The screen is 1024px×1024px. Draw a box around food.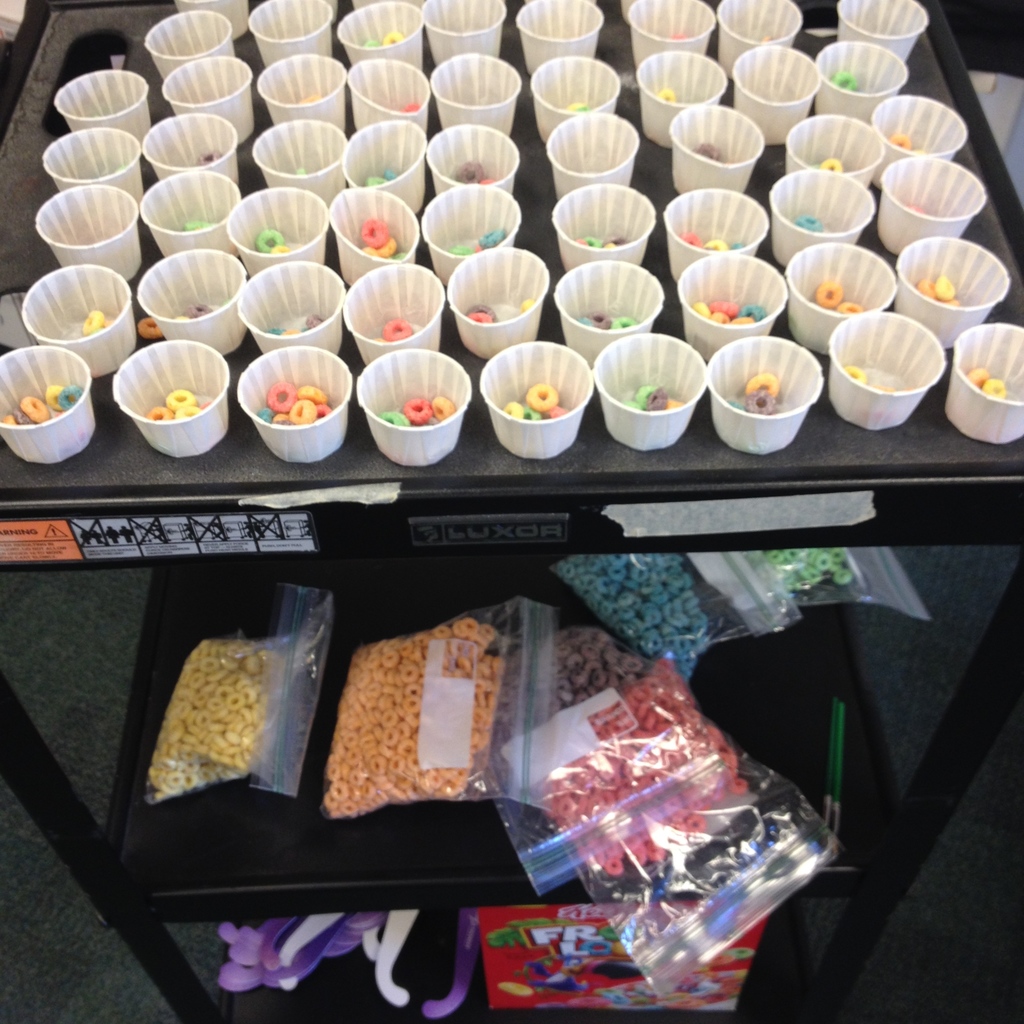
473,309,492,325.
